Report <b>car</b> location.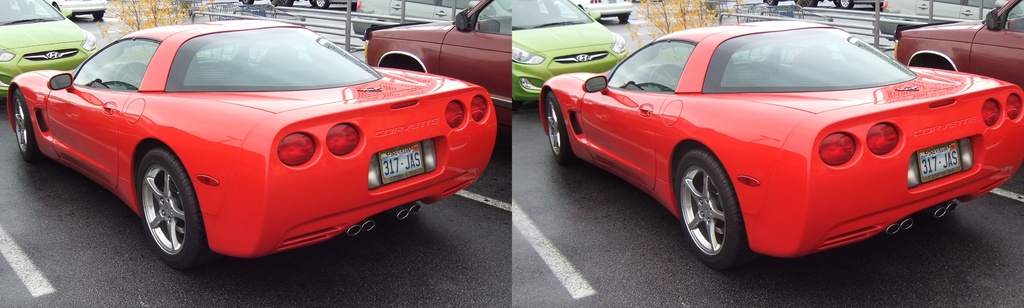
Report: (x1=0, y1=0, x2=113, y2=96).
